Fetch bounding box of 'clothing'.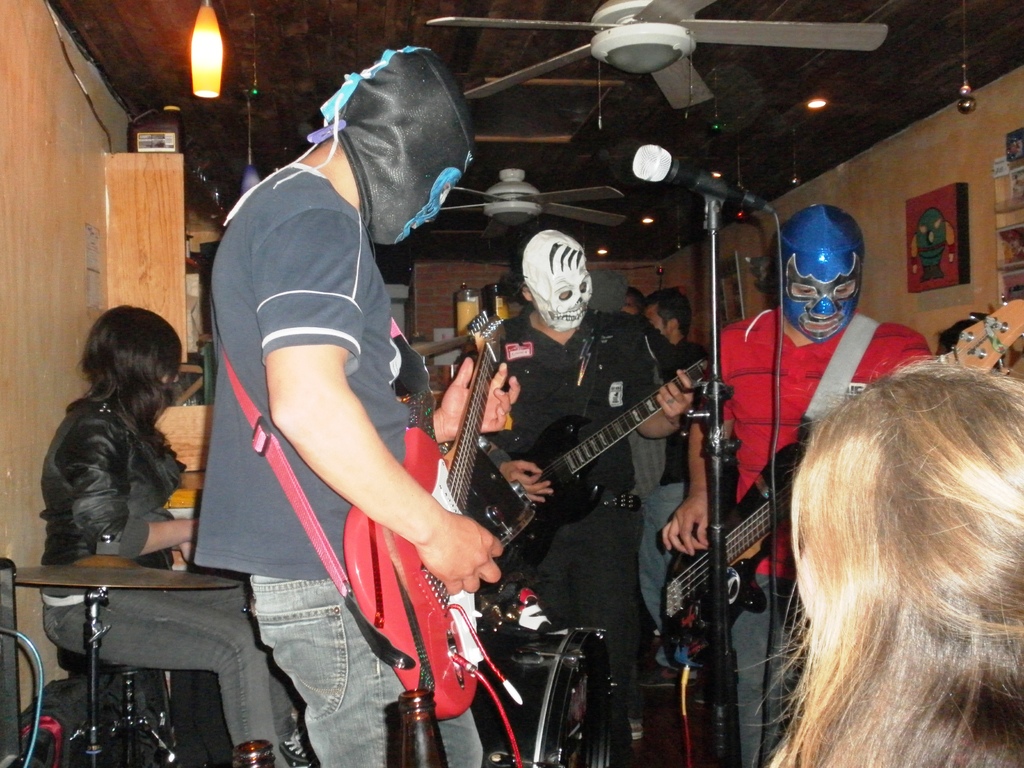
Bbox: [x1=702, y1=296, x2=927, y2=767].
